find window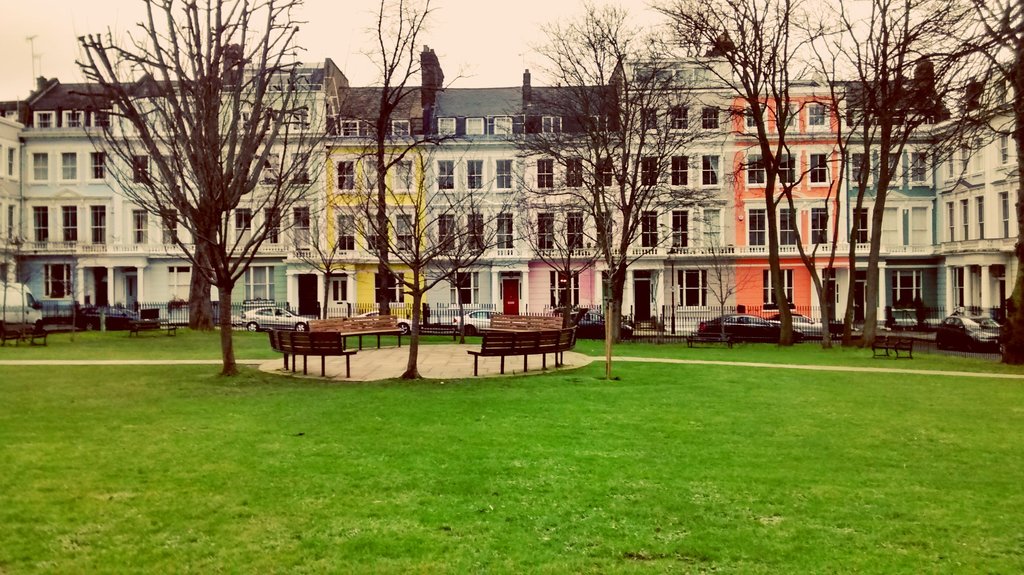
(468, 115, 484, 135)
